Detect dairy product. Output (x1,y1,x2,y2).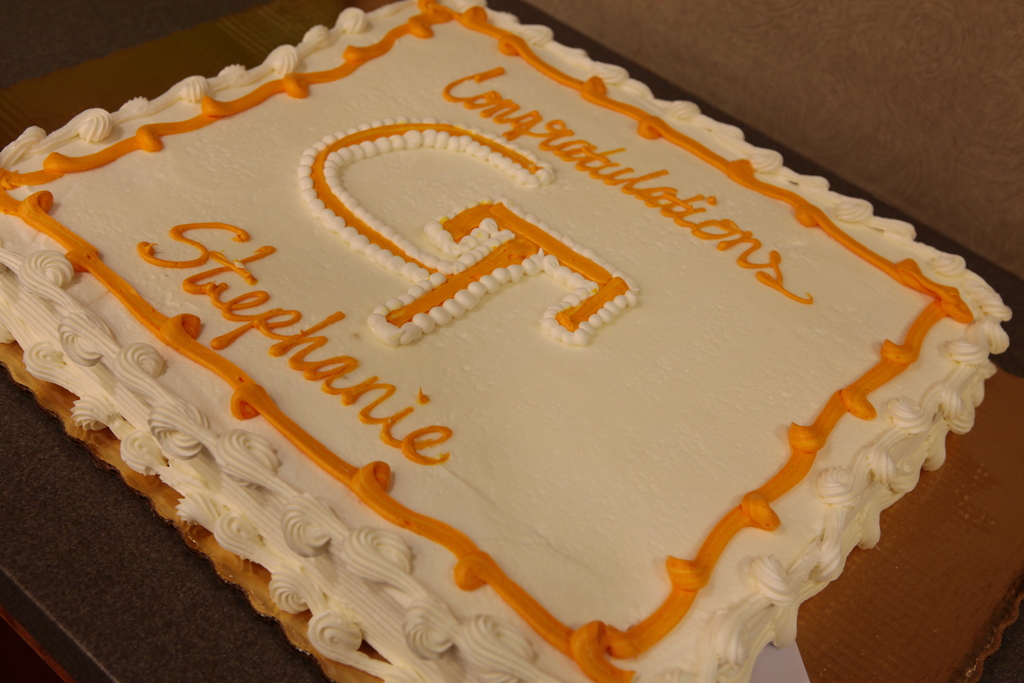
(5,47,1018,682).
